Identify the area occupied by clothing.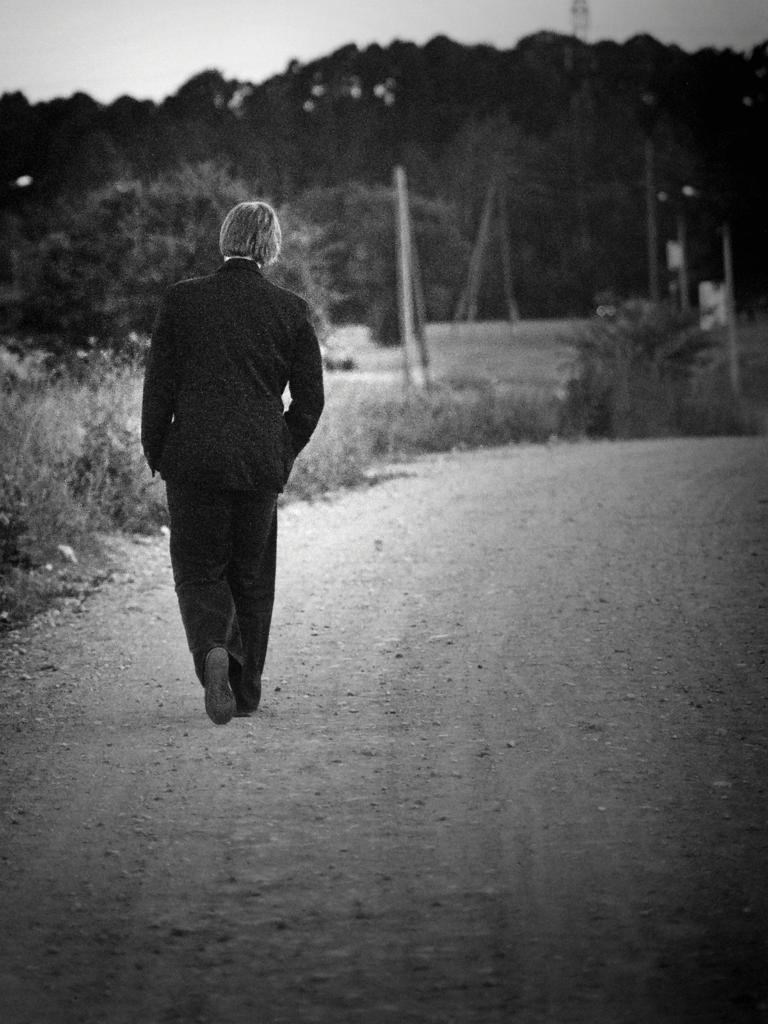
Area: Rect(137, 189, 326, 706).
